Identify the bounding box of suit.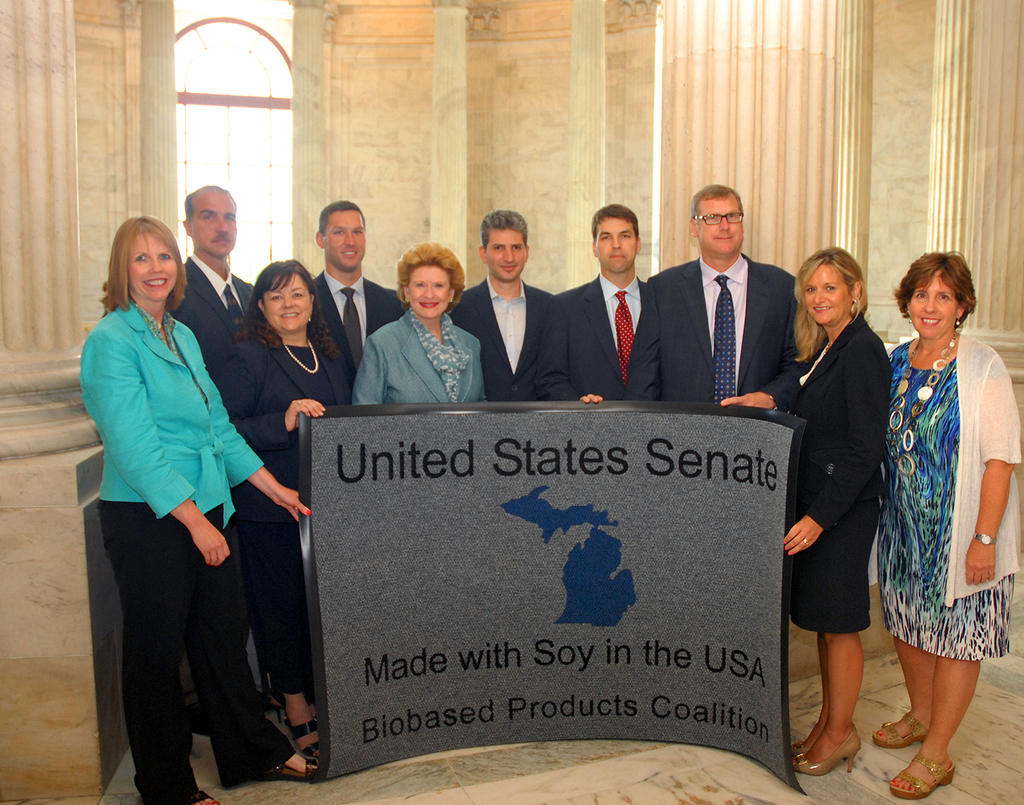
(173, 251, 258, 378).
